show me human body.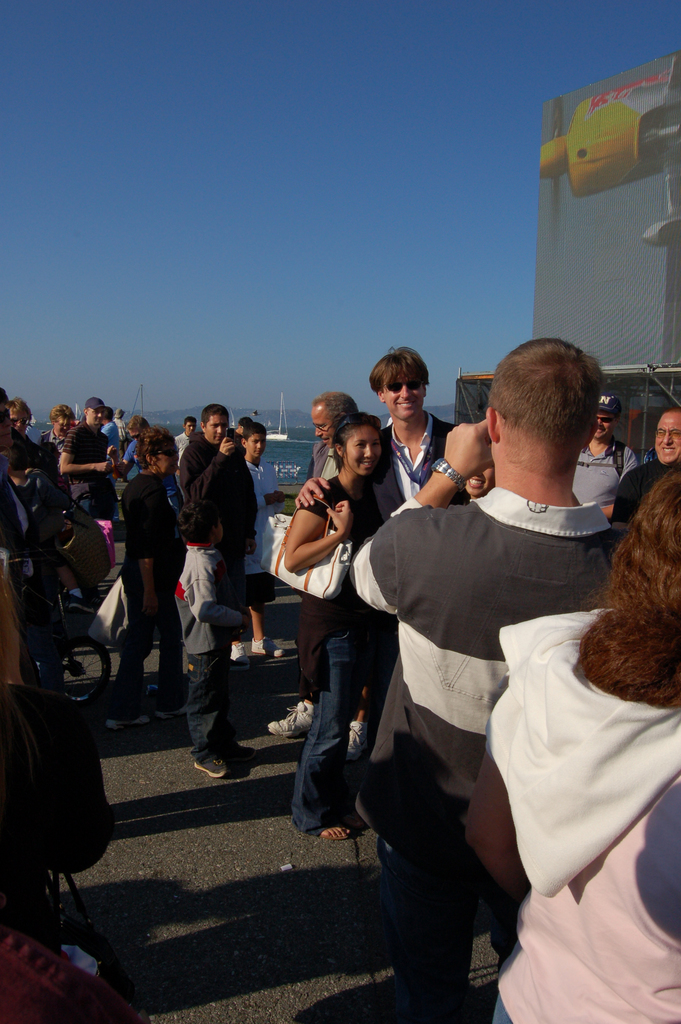
human body is here: <region>463, 610, 680, 1023</region>.
